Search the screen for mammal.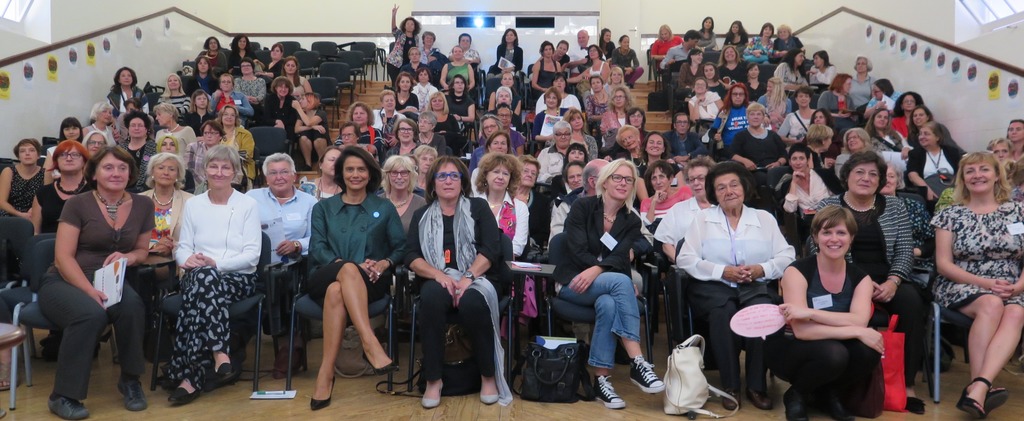
Found at 154/101/200/166.
